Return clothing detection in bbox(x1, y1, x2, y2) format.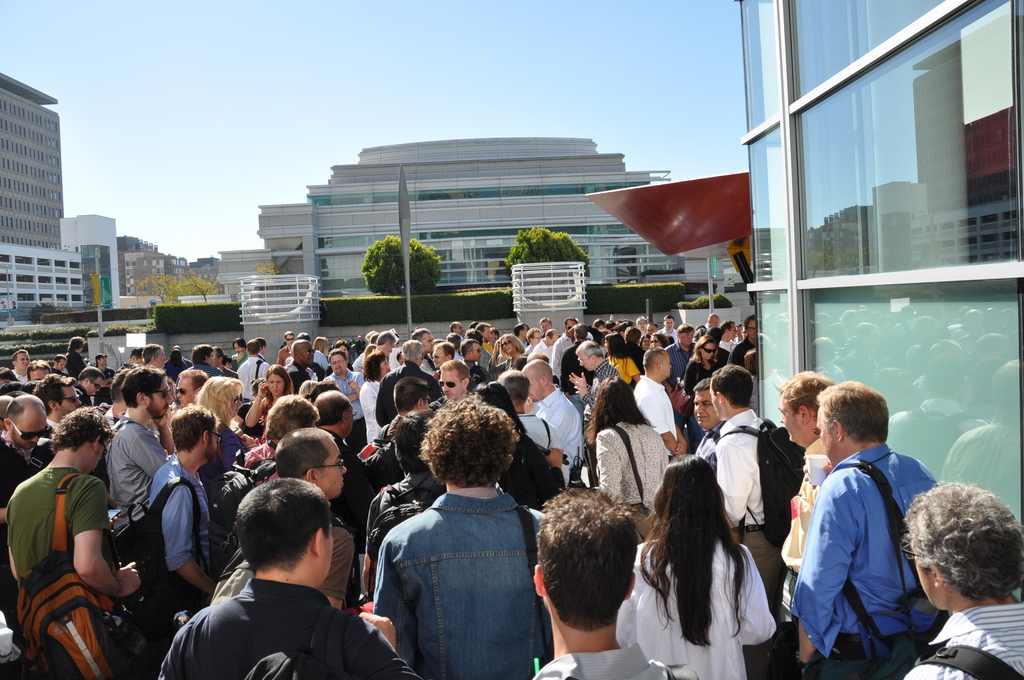
bbox(898, 600, 1021, 679).
